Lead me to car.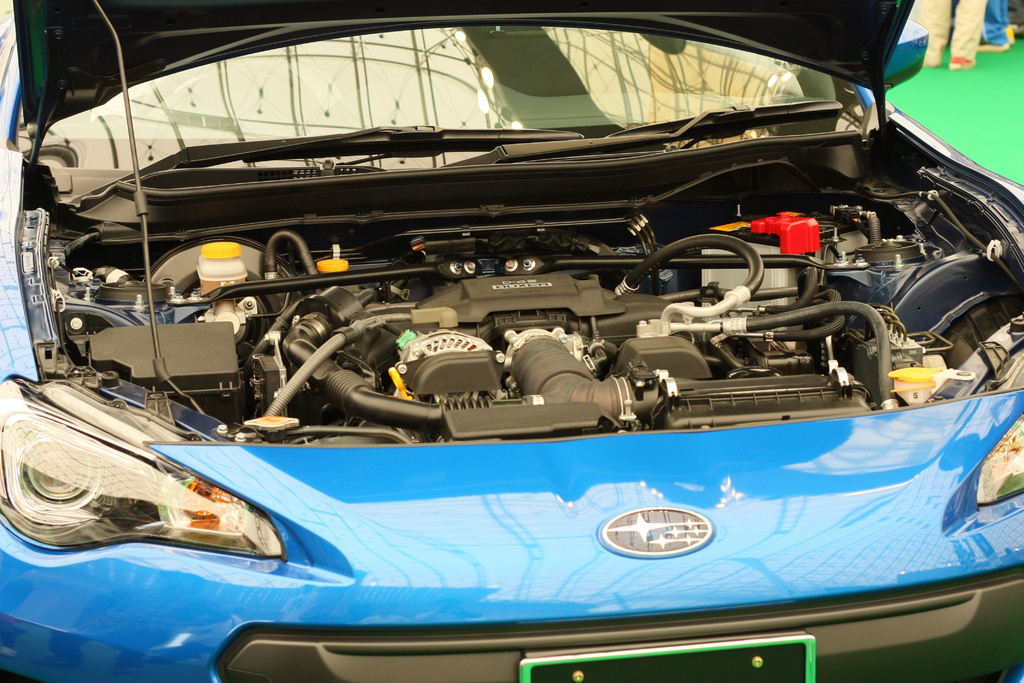
Lead to l=0, t=0, r=1023, b=682.
